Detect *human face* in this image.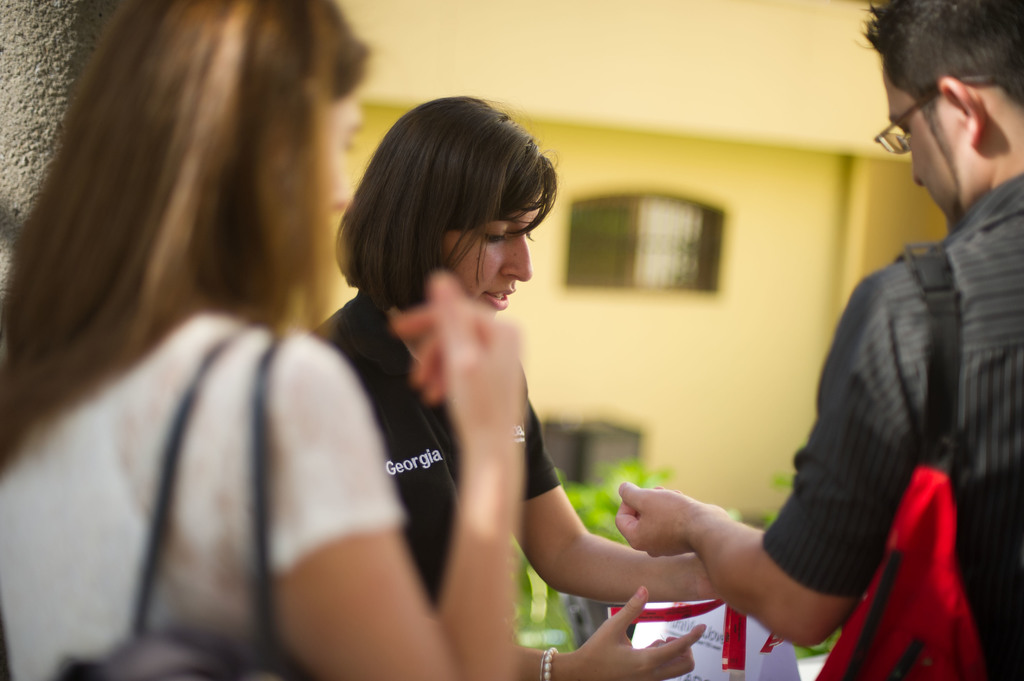
Detection: 332/95/366/216.
